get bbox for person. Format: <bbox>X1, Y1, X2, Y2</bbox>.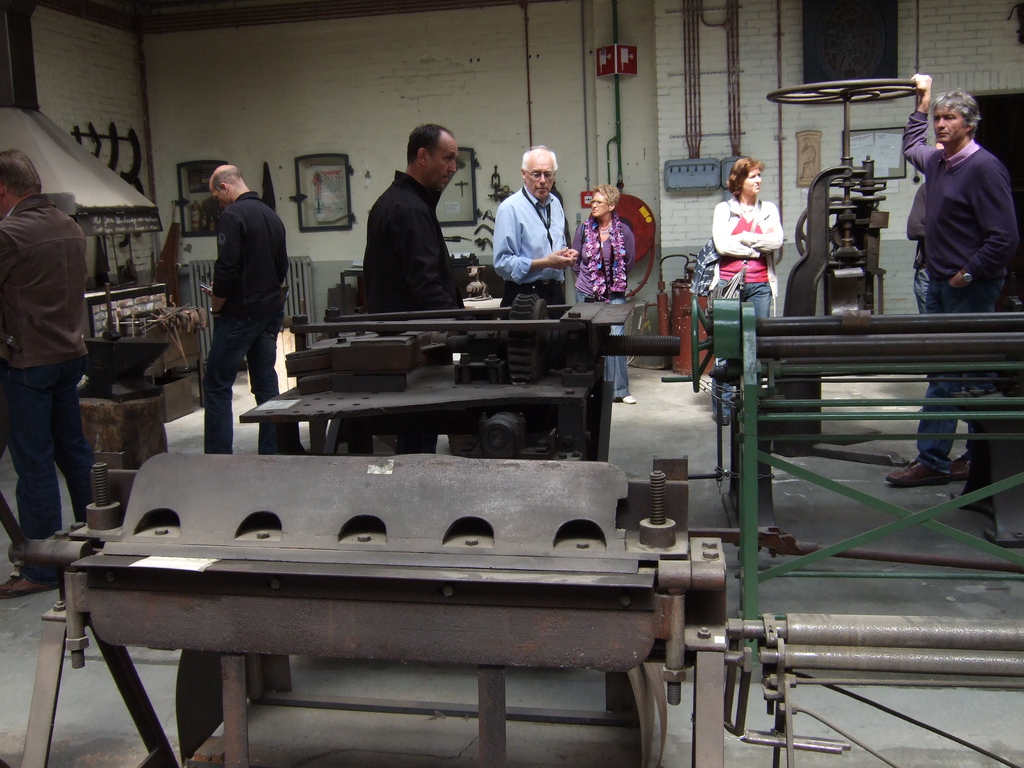
<bbox>493, 146, 580, 321</bbox>.
